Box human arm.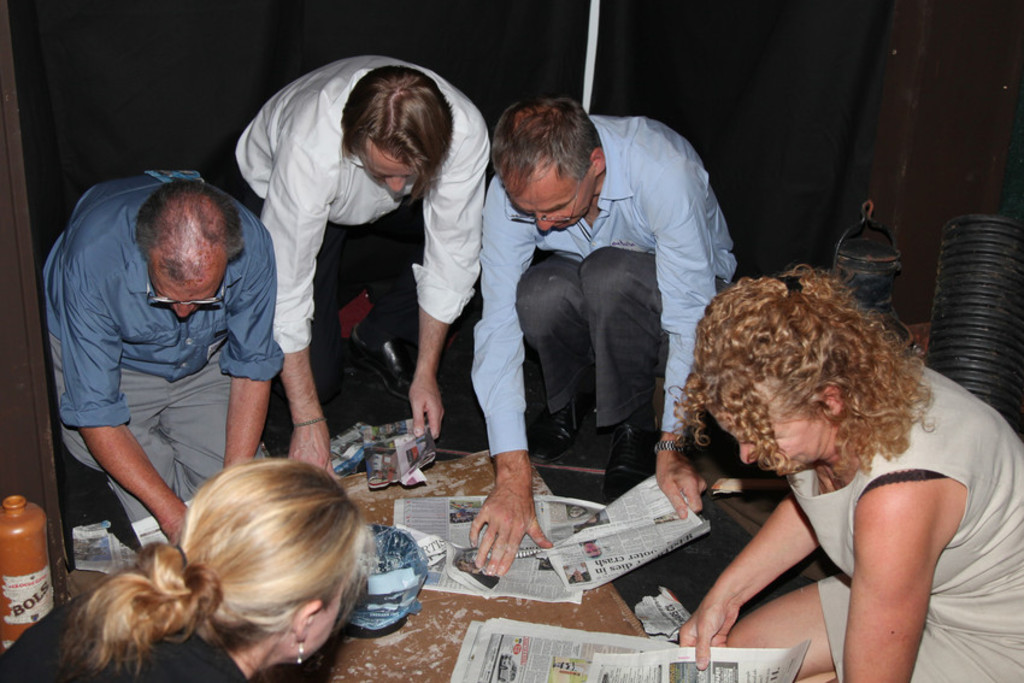
bbox=[253, 129, 339, 475].
